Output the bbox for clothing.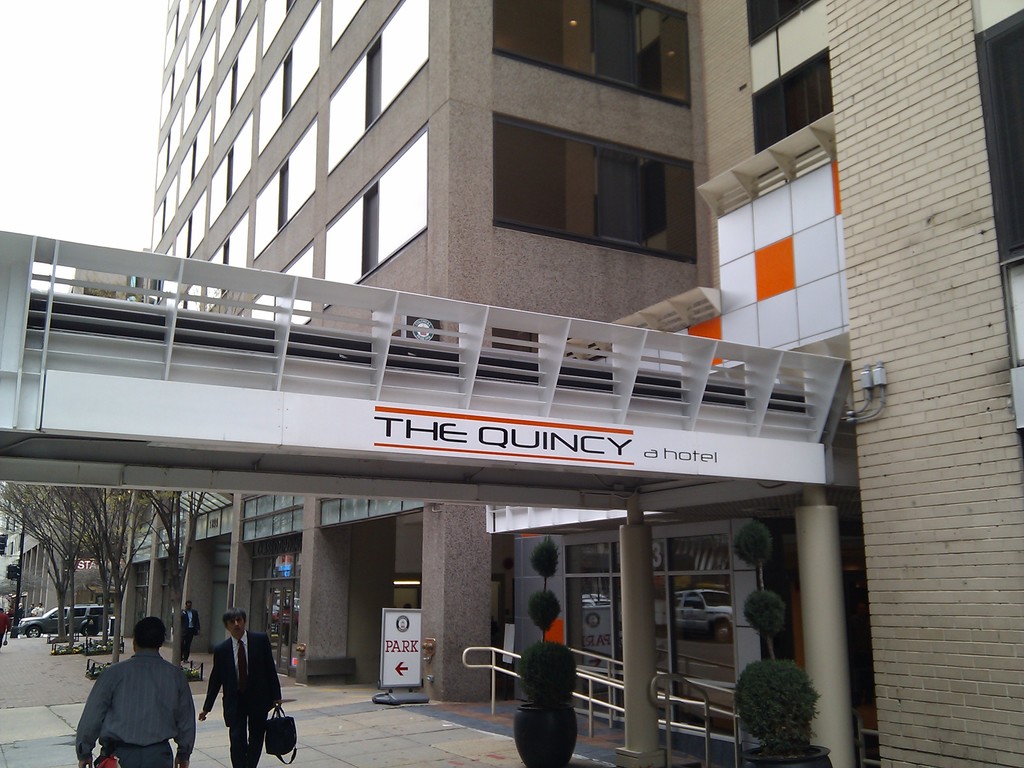
l=202, t=634, r=278, b=767.
